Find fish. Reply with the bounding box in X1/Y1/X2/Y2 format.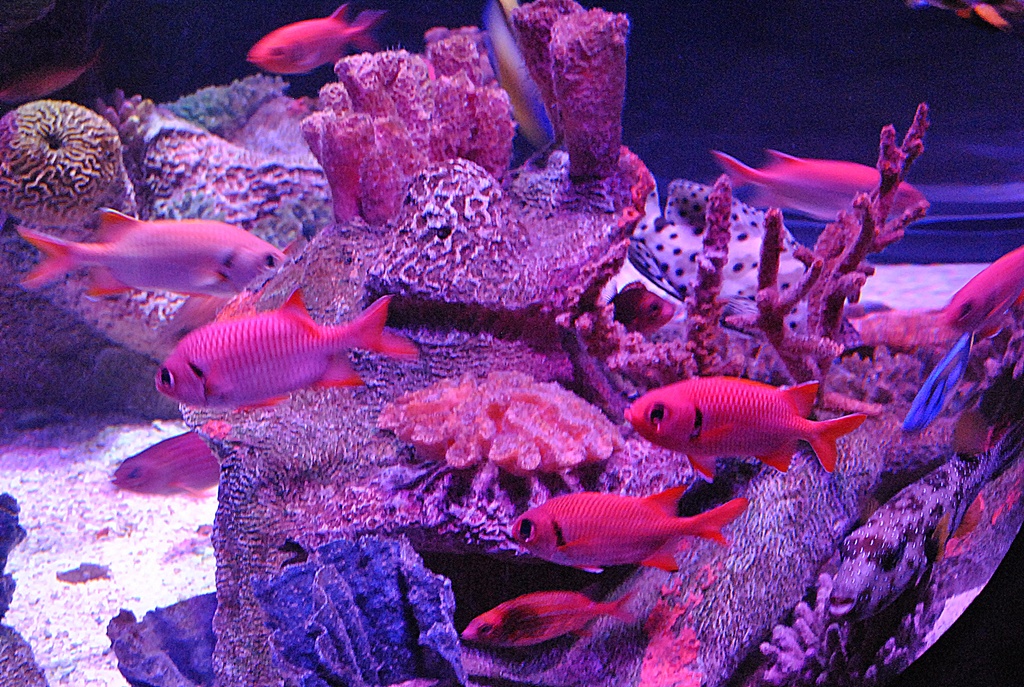
627/372/868/479.
